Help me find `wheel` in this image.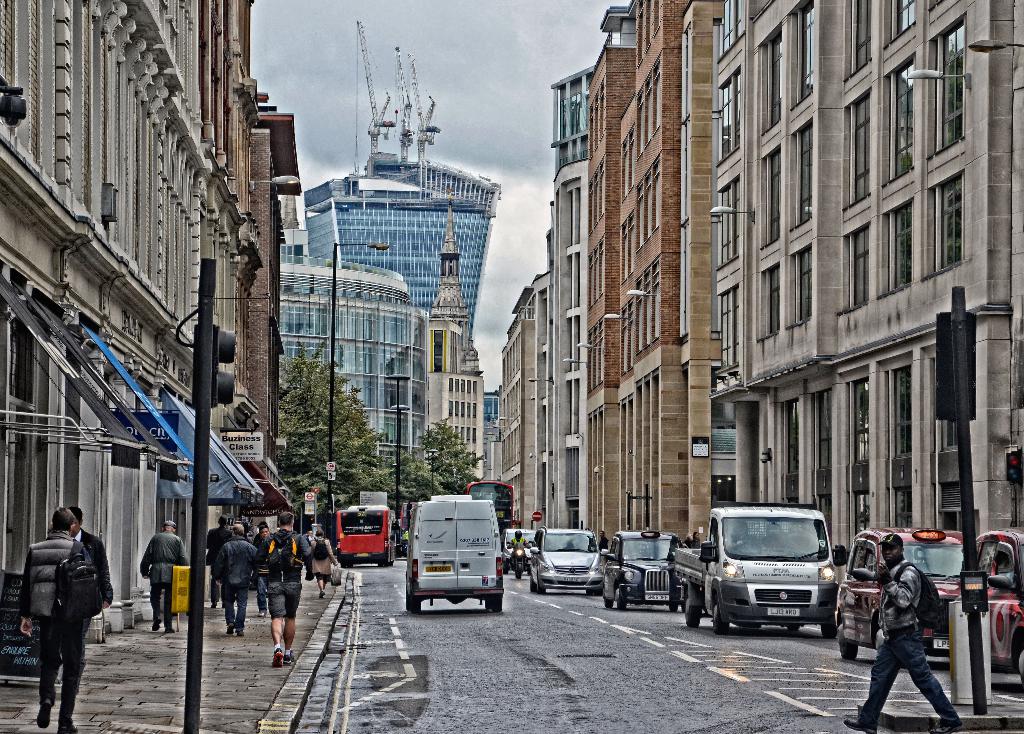
Found it: left=597, top=589, right=605, bottom=597.
